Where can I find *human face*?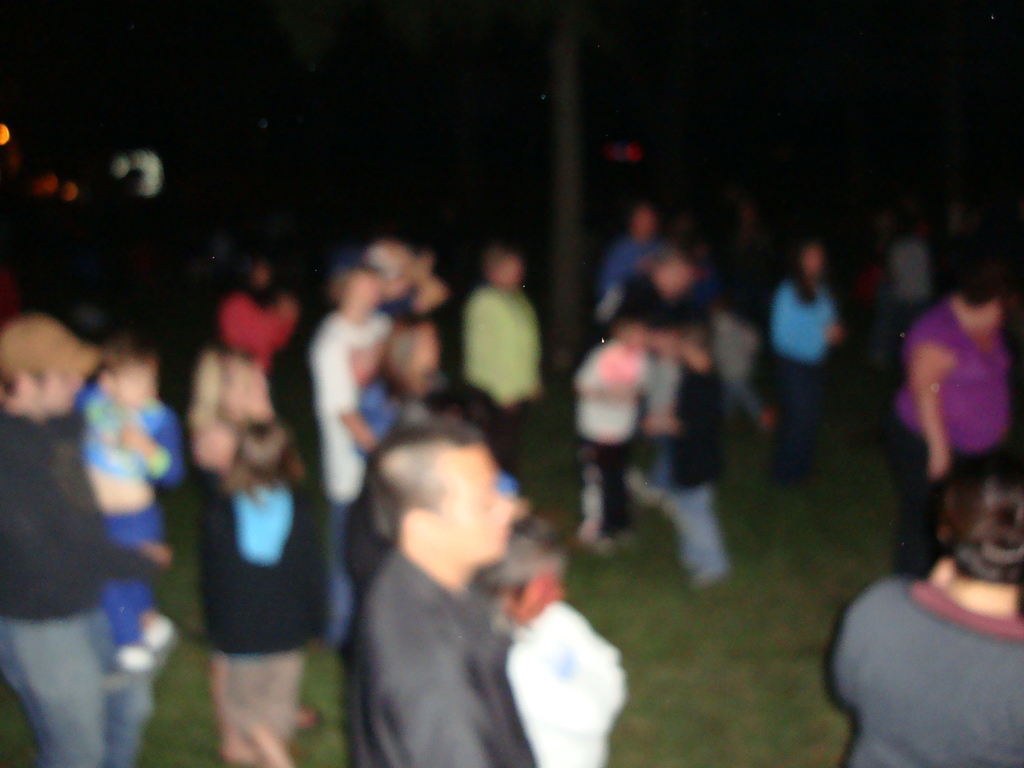
You can find it at select_region(442, 447, 513, 562).
